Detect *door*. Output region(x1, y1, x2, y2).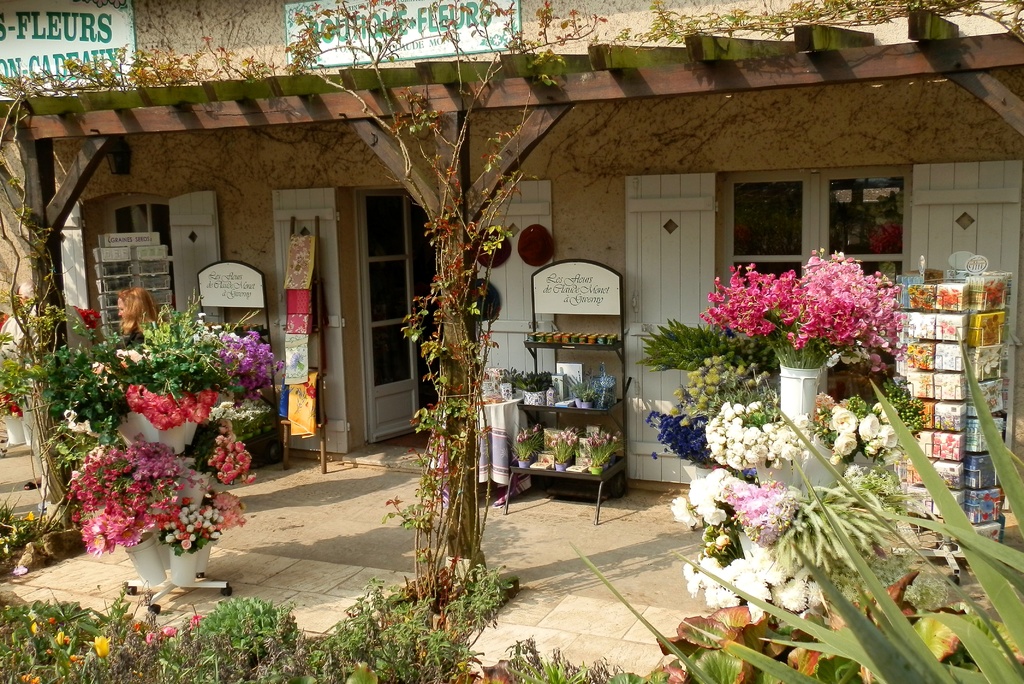
region(908, 158, 1023, 357).
